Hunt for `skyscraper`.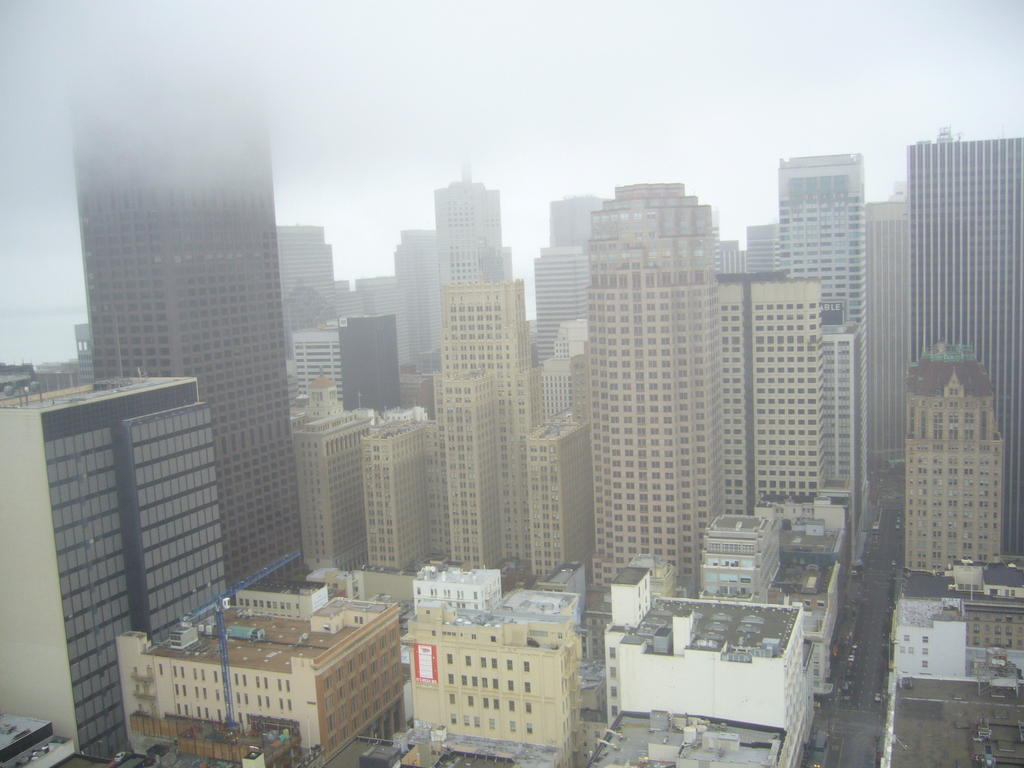
Hunted down at 67, 0, 314, 590.
